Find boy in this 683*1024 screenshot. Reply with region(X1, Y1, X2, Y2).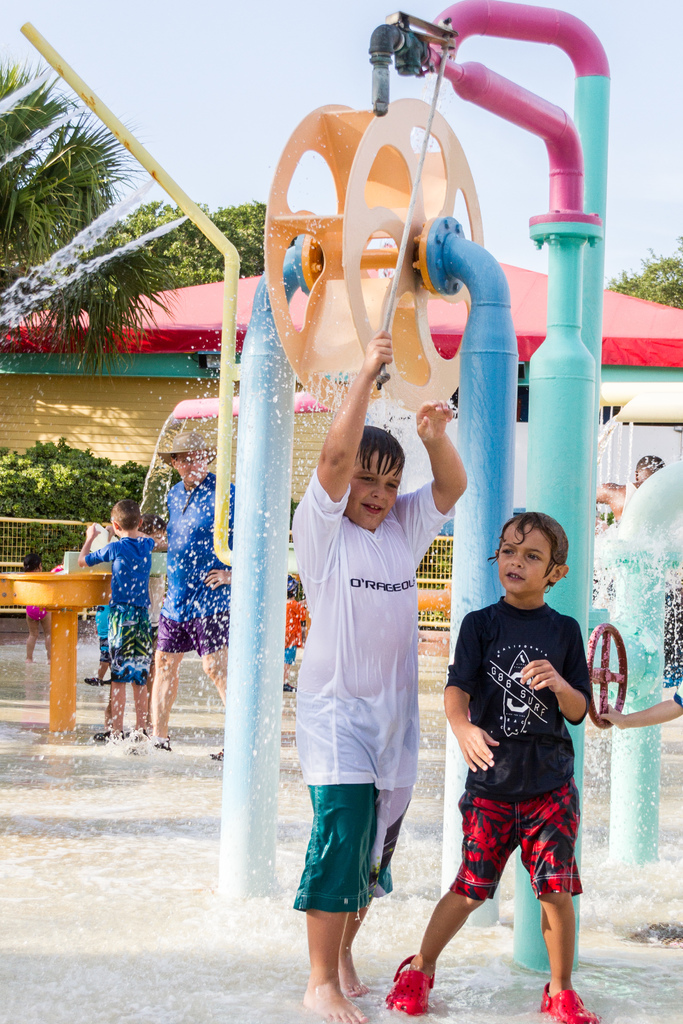
region(292, 332, 466, 1023).
